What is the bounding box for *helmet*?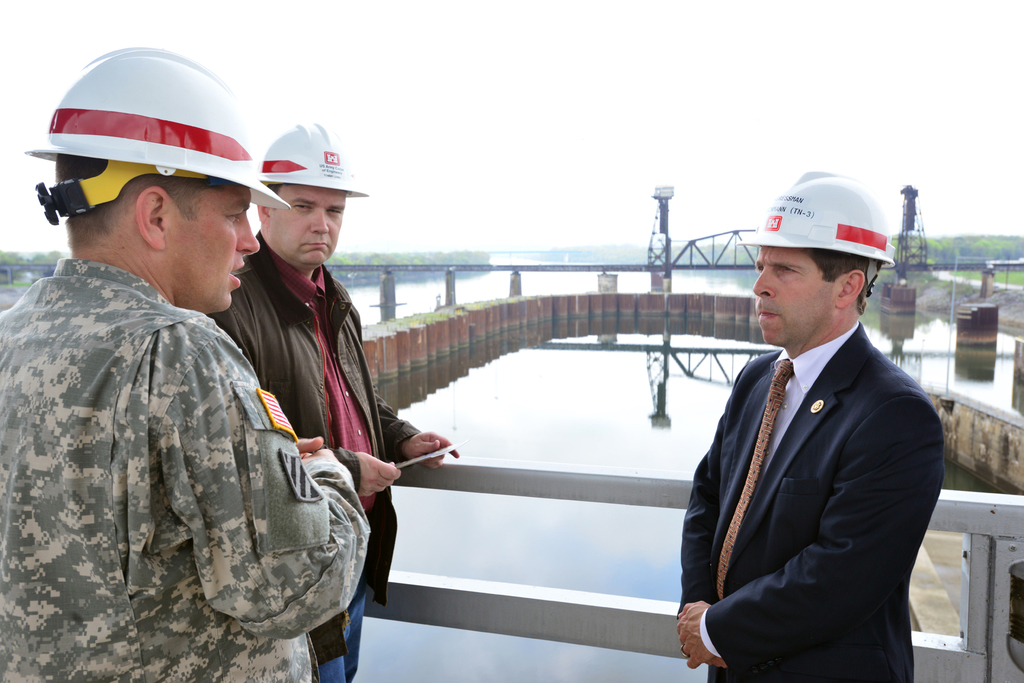
region(739, 166, 895, 289).
